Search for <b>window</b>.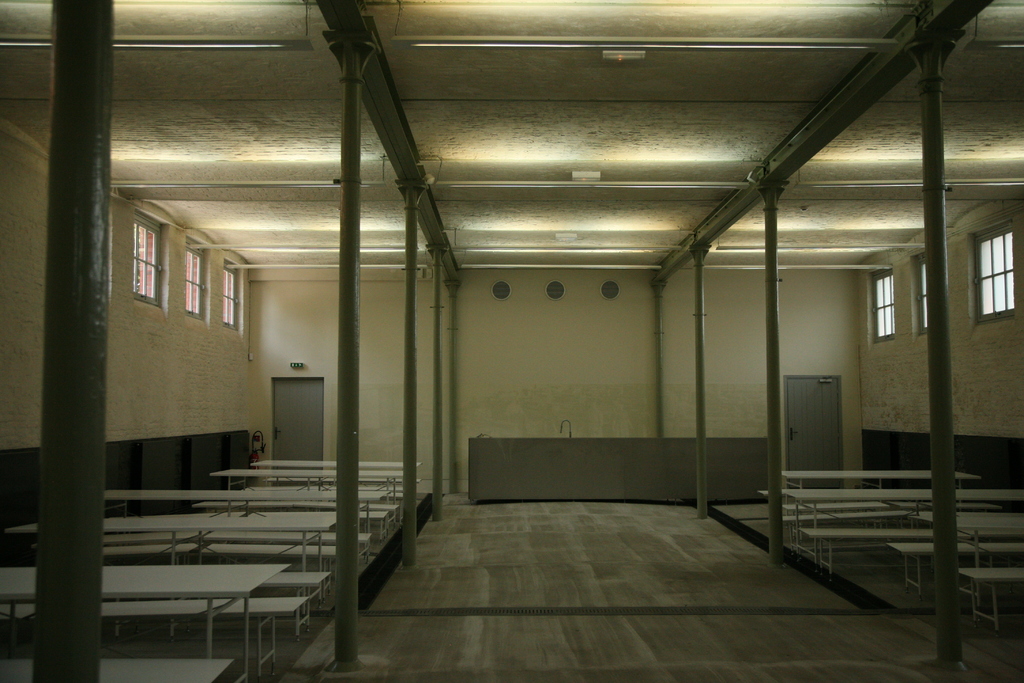
Found at 219,272,237,327.
